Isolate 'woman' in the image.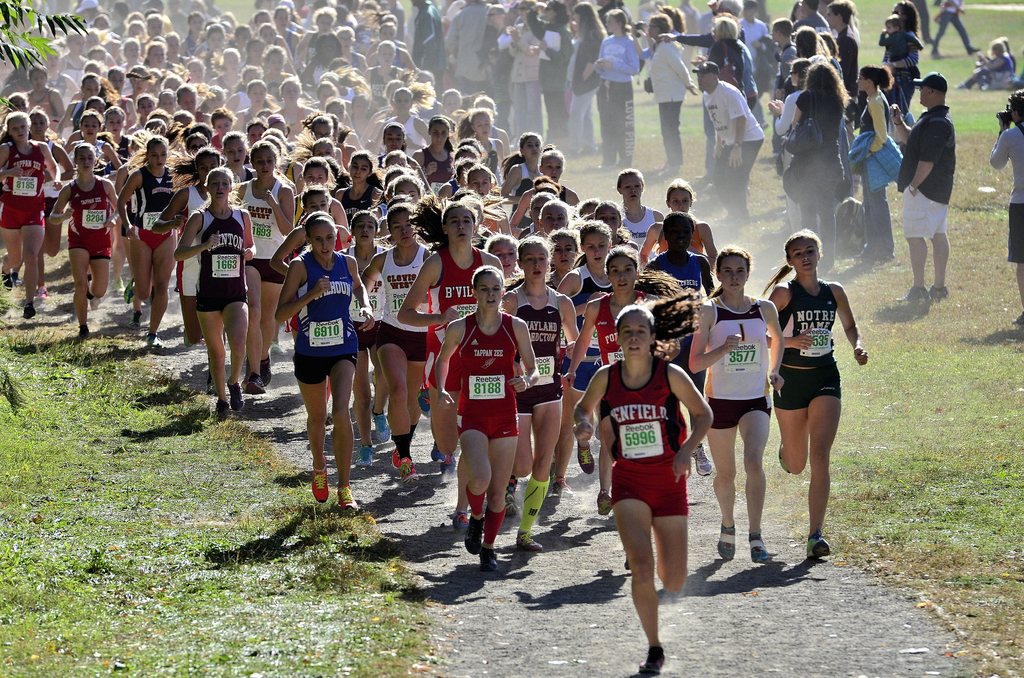
Isolated region: (595,201,639,266).
